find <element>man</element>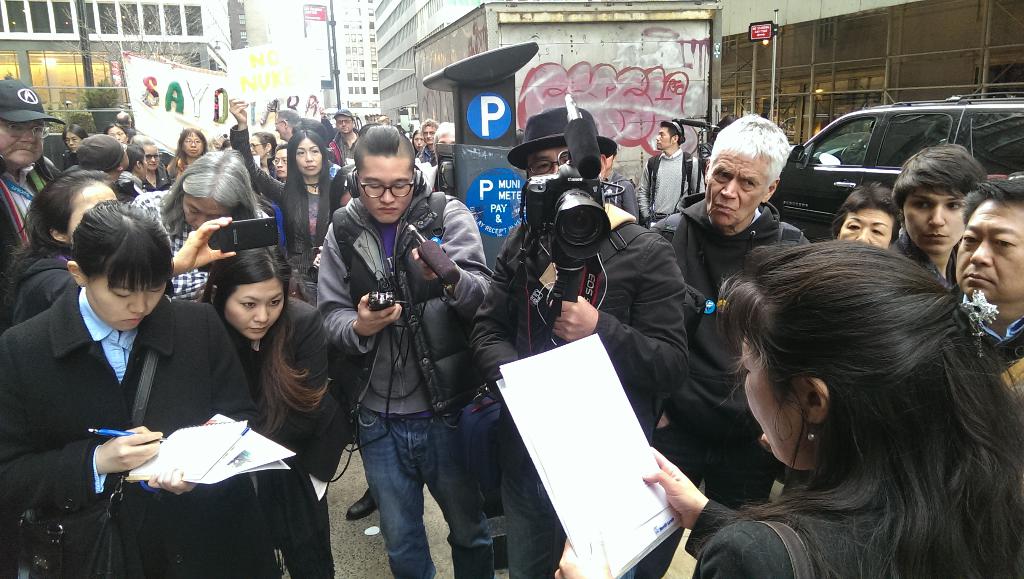
[633, 114, 810, 578]
